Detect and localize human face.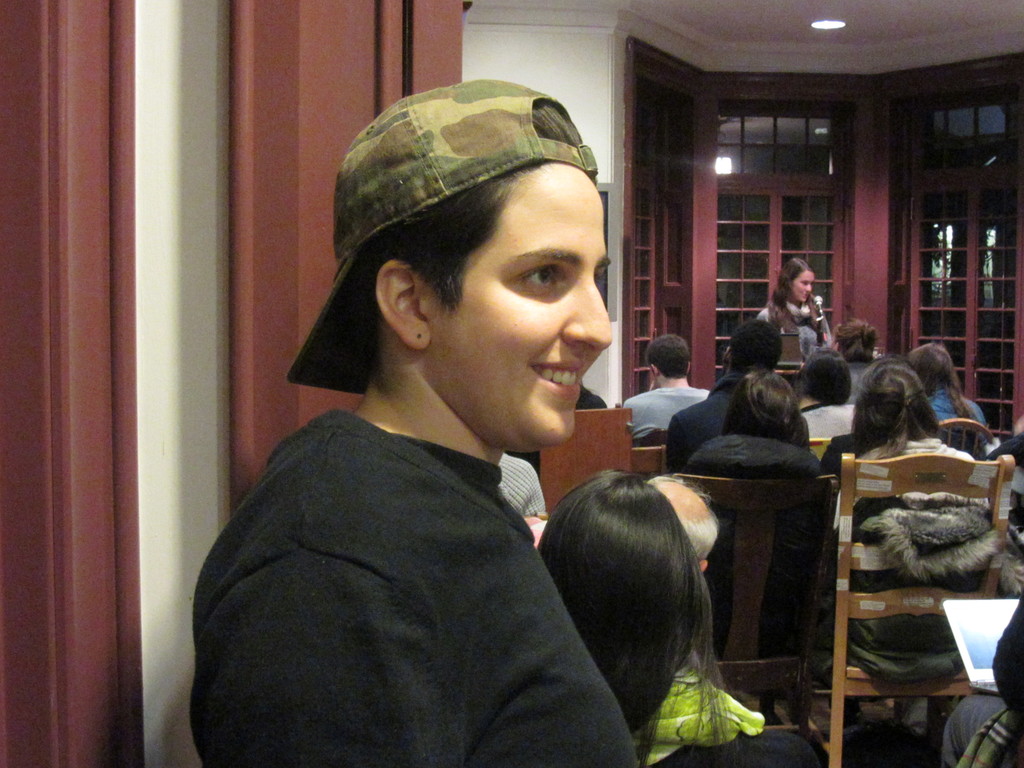
Localized at Rect(435, 154, 616, 450).
